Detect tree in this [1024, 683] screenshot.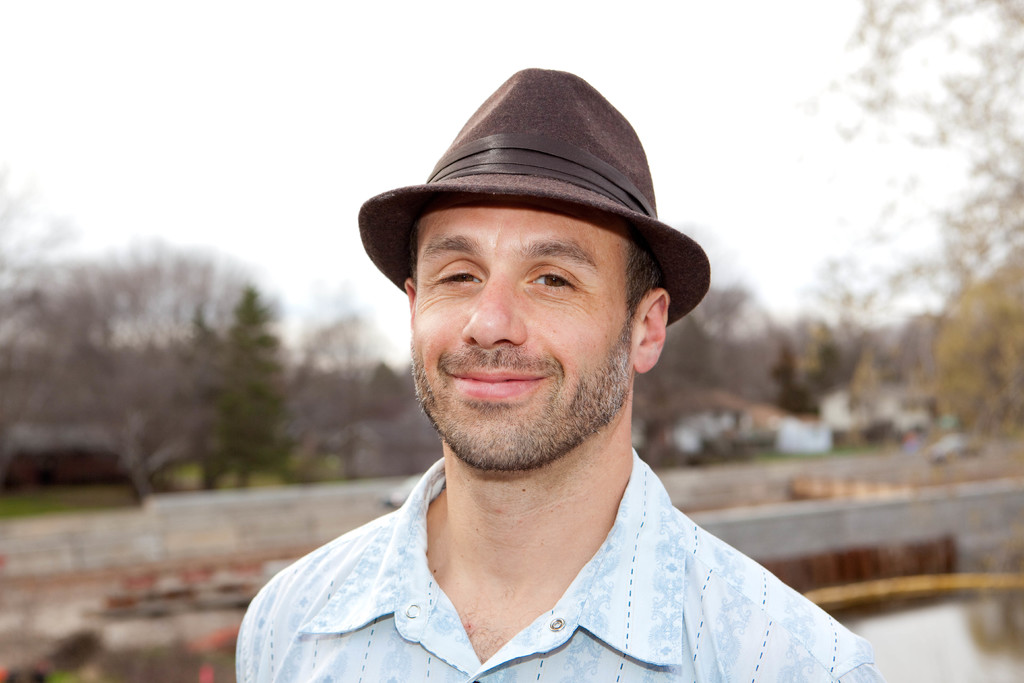
Detection: [632,268,776,459].
